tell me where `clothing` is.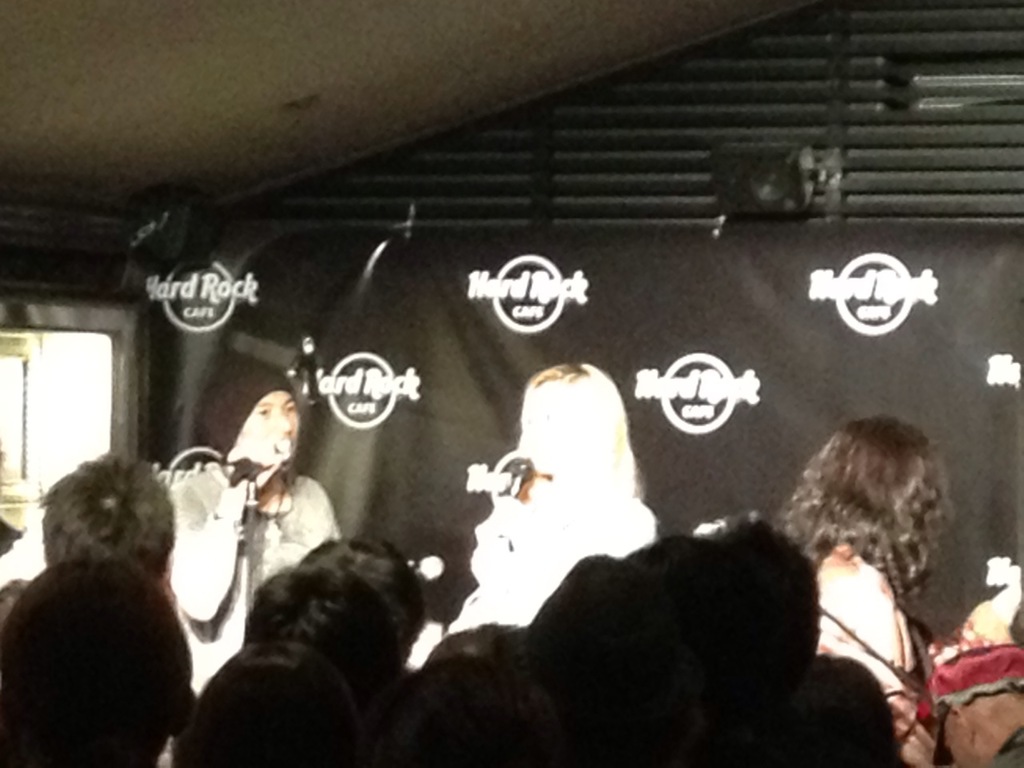
`clothing` is at (x1=986, y1=720, x2=1023, y2=767).
